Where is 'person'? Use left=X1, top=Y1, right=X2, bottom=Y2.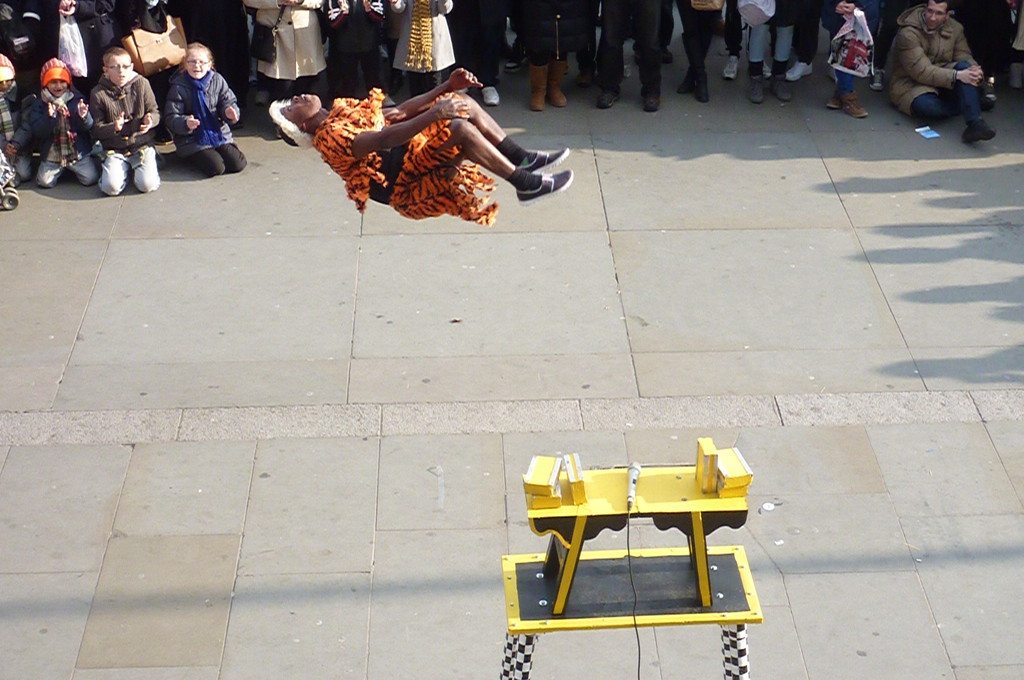
left=144, top=47, right=249, bottom=175.
